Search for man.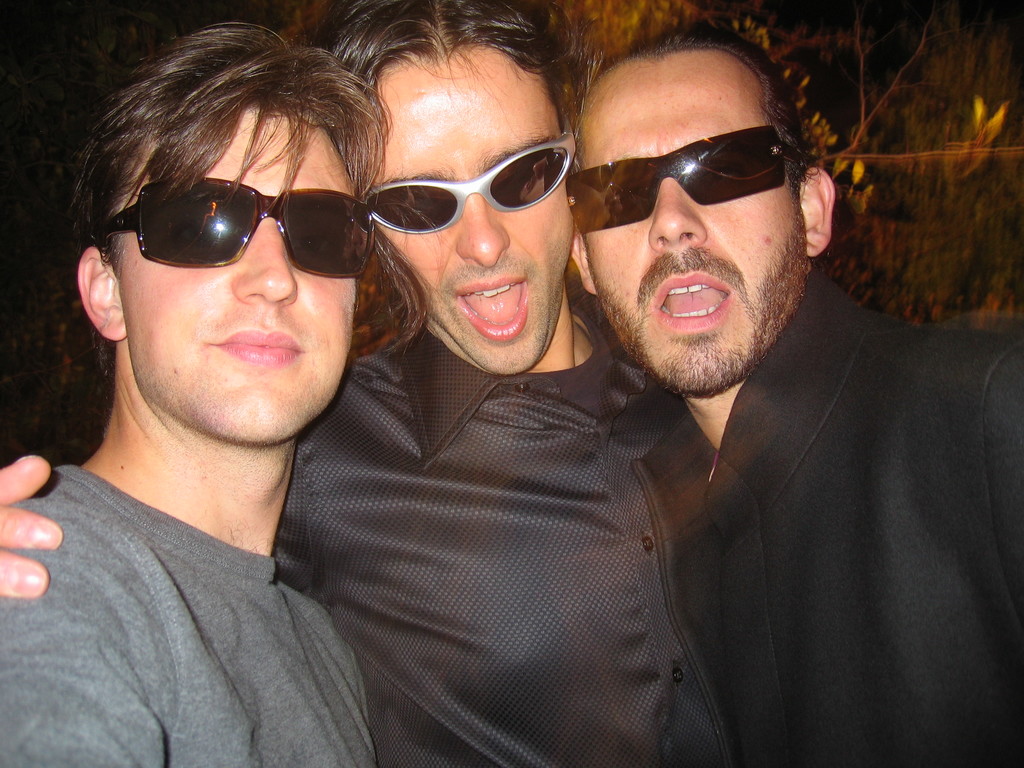
Found at bbox(7, 0, 741, 767).
